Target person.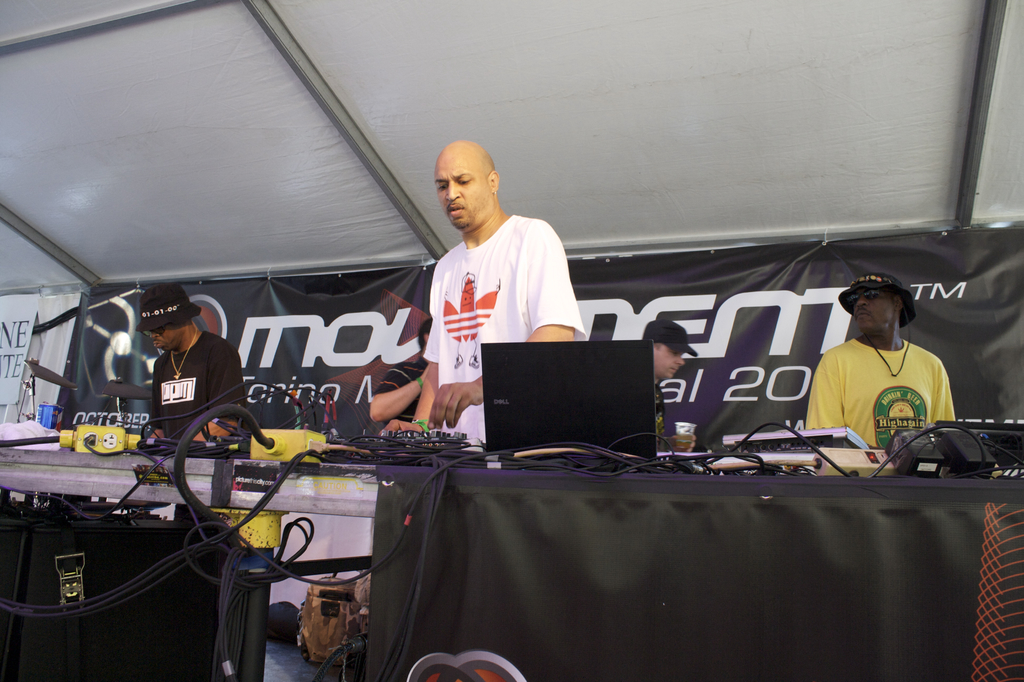
Target region: [left=807, top=270, right=936, bottom=490].
